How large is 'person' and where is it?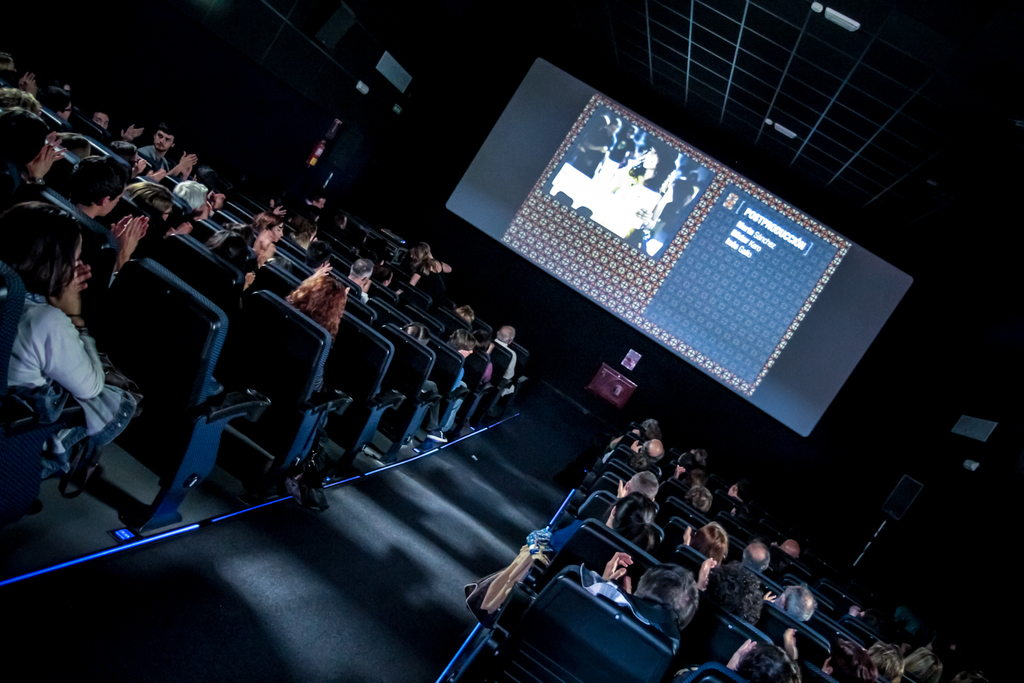
Bounding box: box=[127, 182, 191, 239].
